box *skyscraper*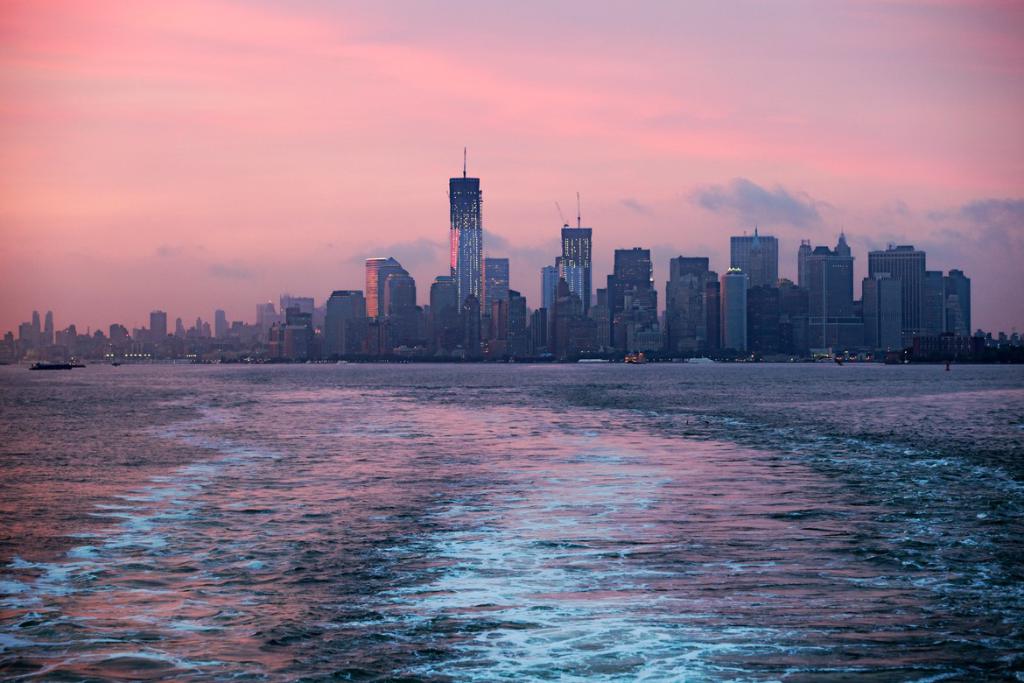
x1=449 y1=146 x2=487 y2=320
